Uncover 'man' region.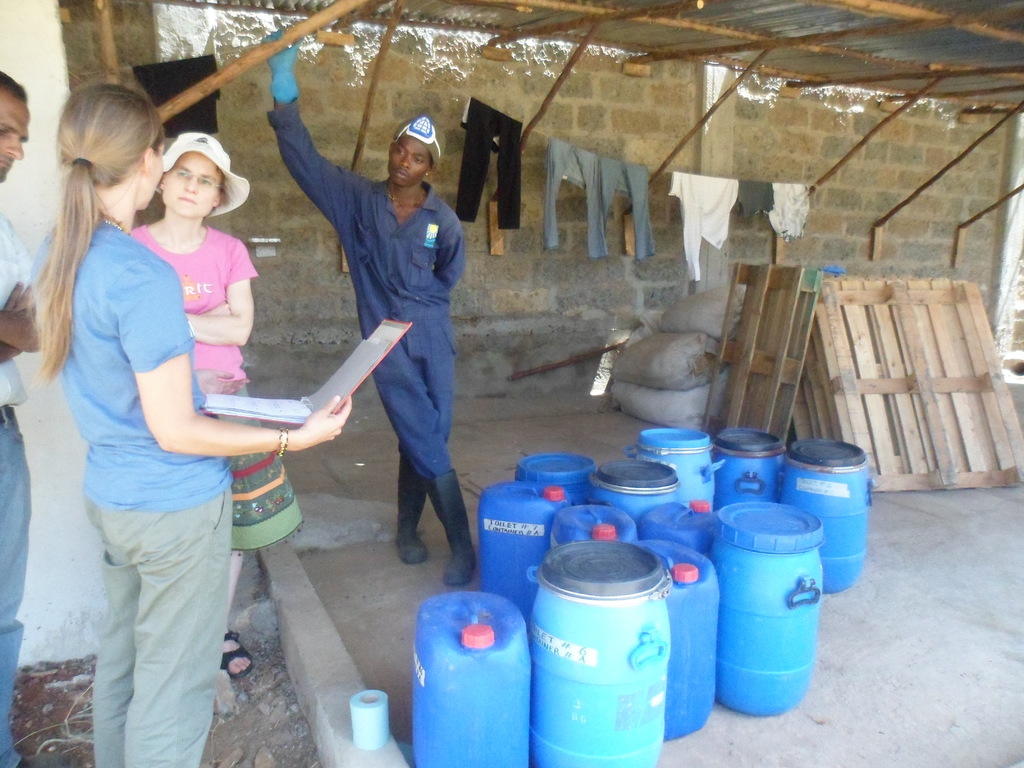
Uncovered: BBox(0, 72, 70, 766).
